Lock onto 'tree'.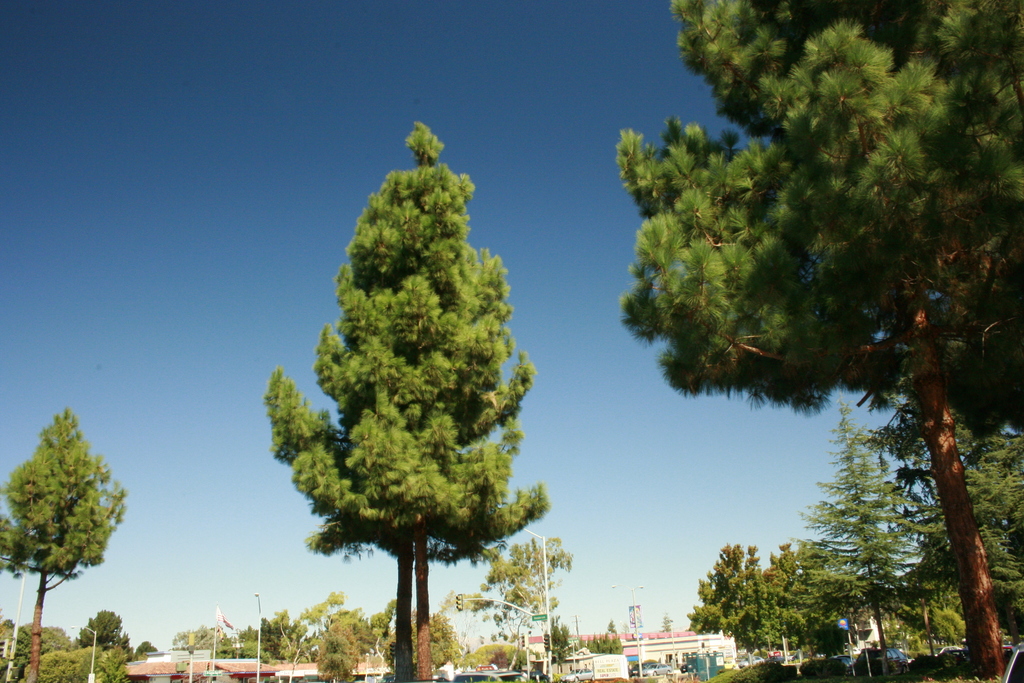
Locked: 0,406,127,682.
